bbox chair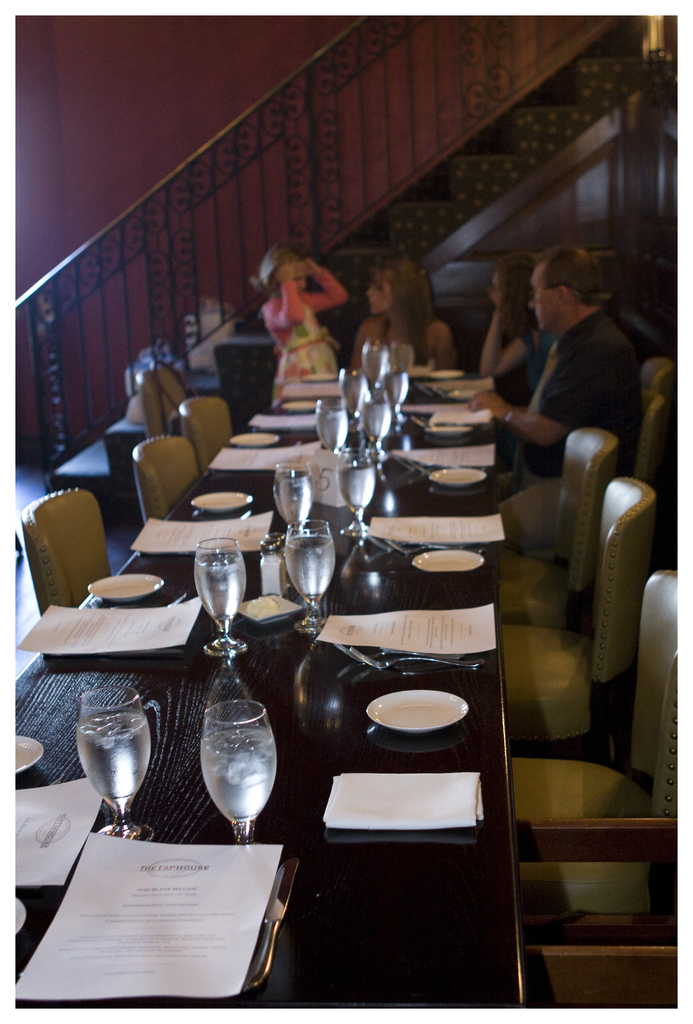
bbox=(479, 435, 610, 625)
